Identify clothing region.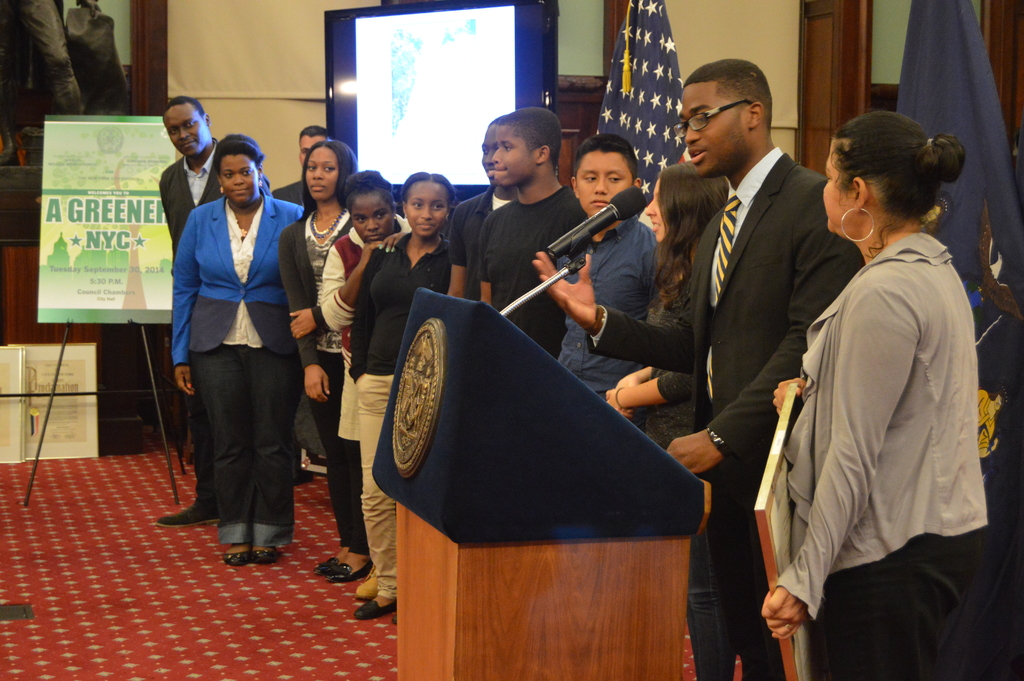
Region: [left=552, top=211, right=657, bottom=432].
